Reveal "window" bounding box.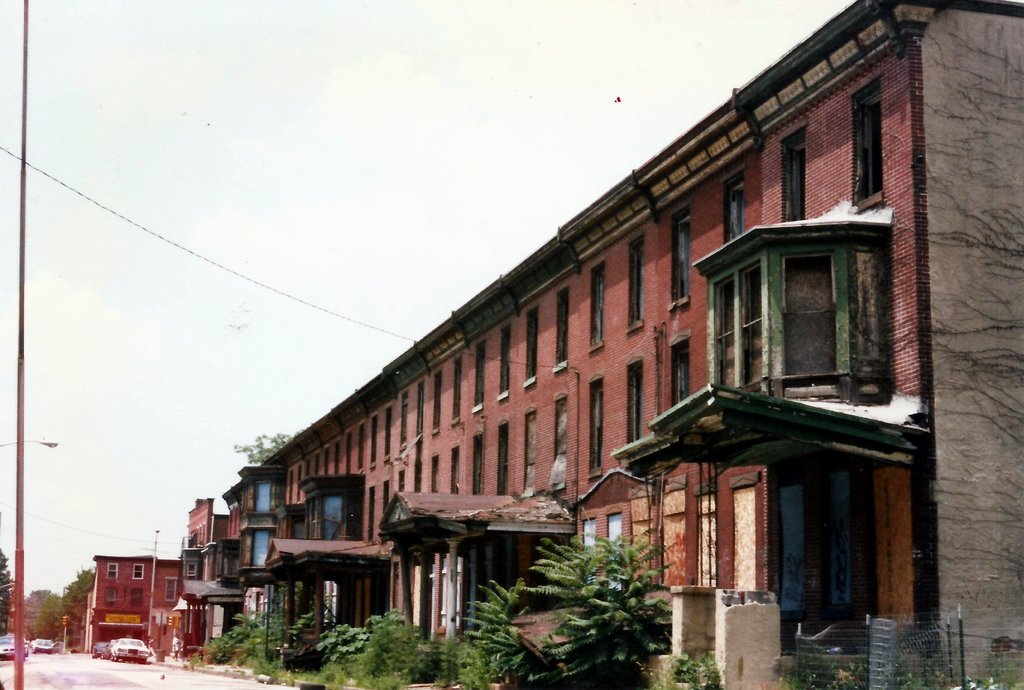
Revealed: {"left": 668, "top": 328, "right": 691, "bottom": 409}.
